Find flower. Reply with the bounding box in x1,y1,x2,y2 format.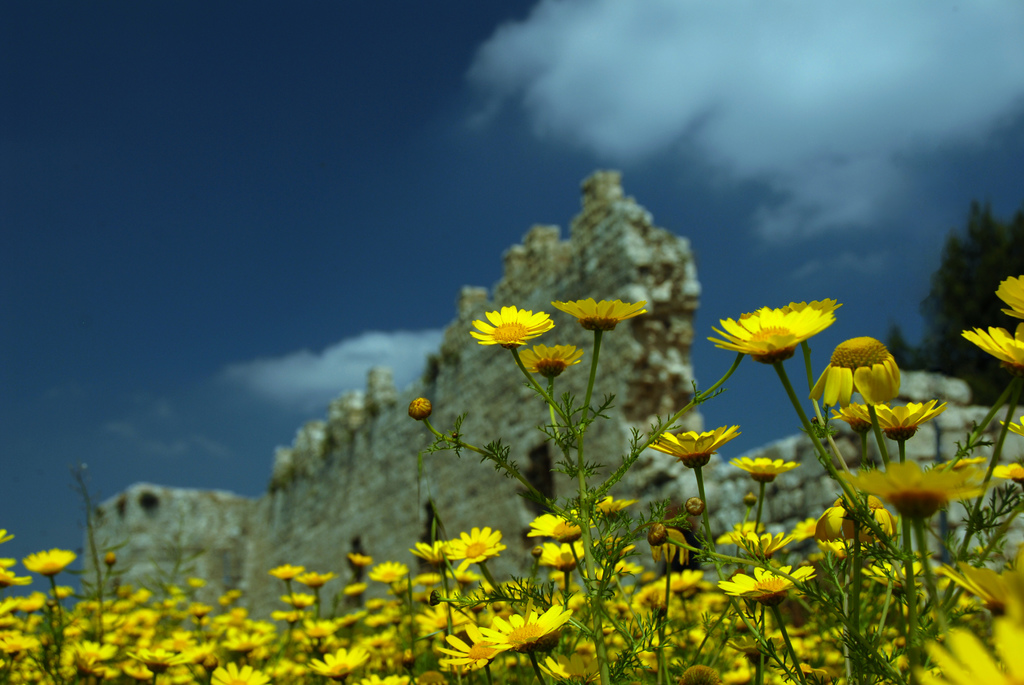
712,283,847,372.
